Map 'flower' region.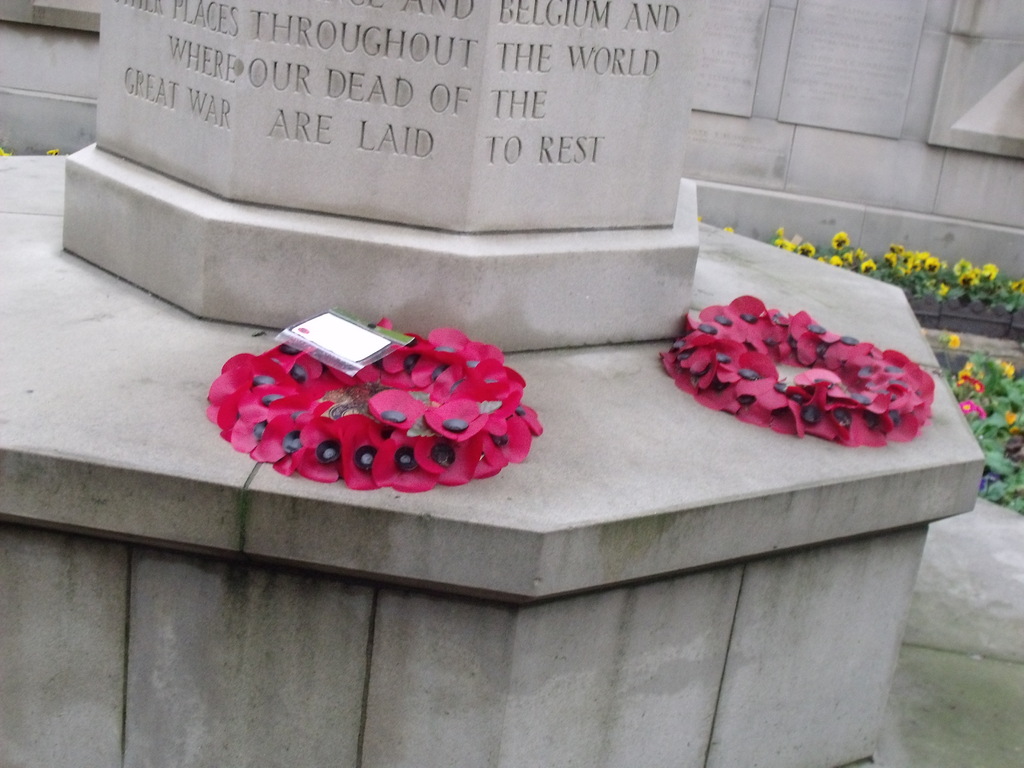
Mapped to (left=906, top=257, right=920, bottom=273).
